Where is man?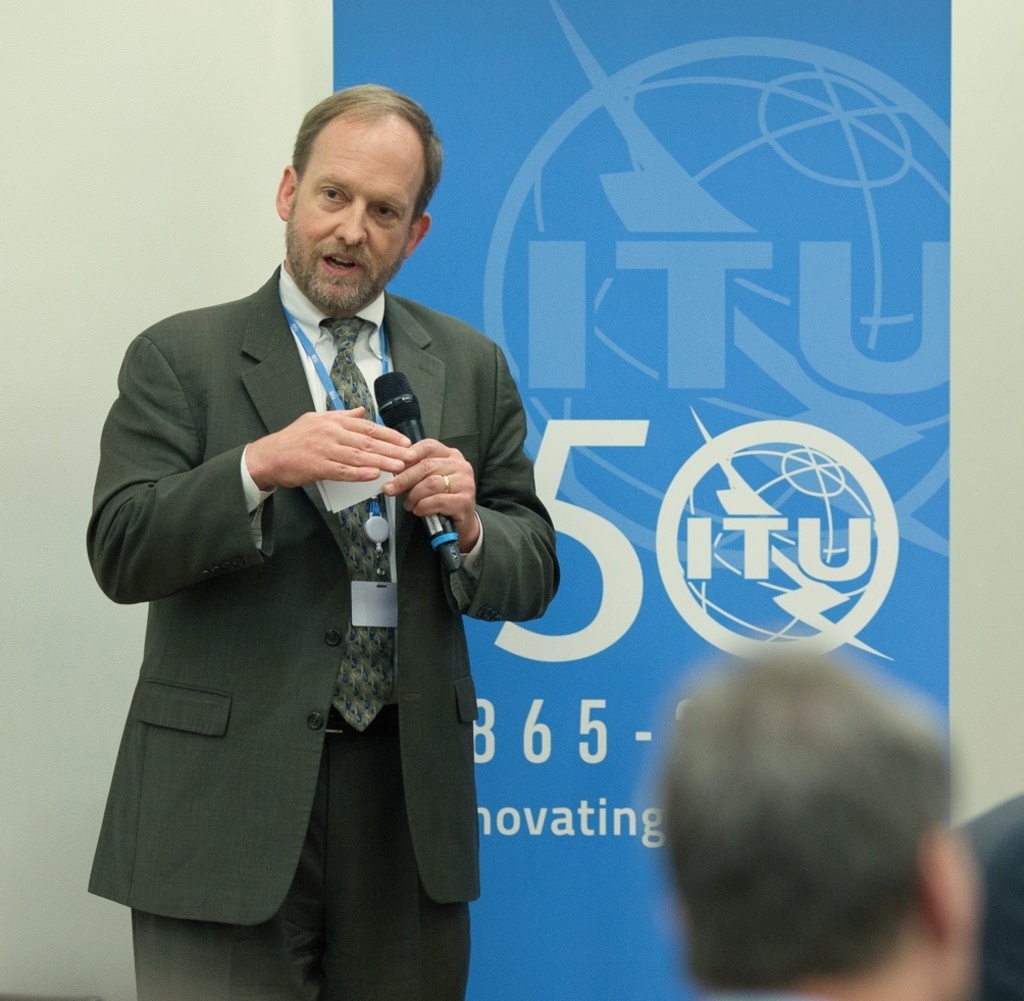
x1=954 y1=789 x2=1023 y2=1000.
